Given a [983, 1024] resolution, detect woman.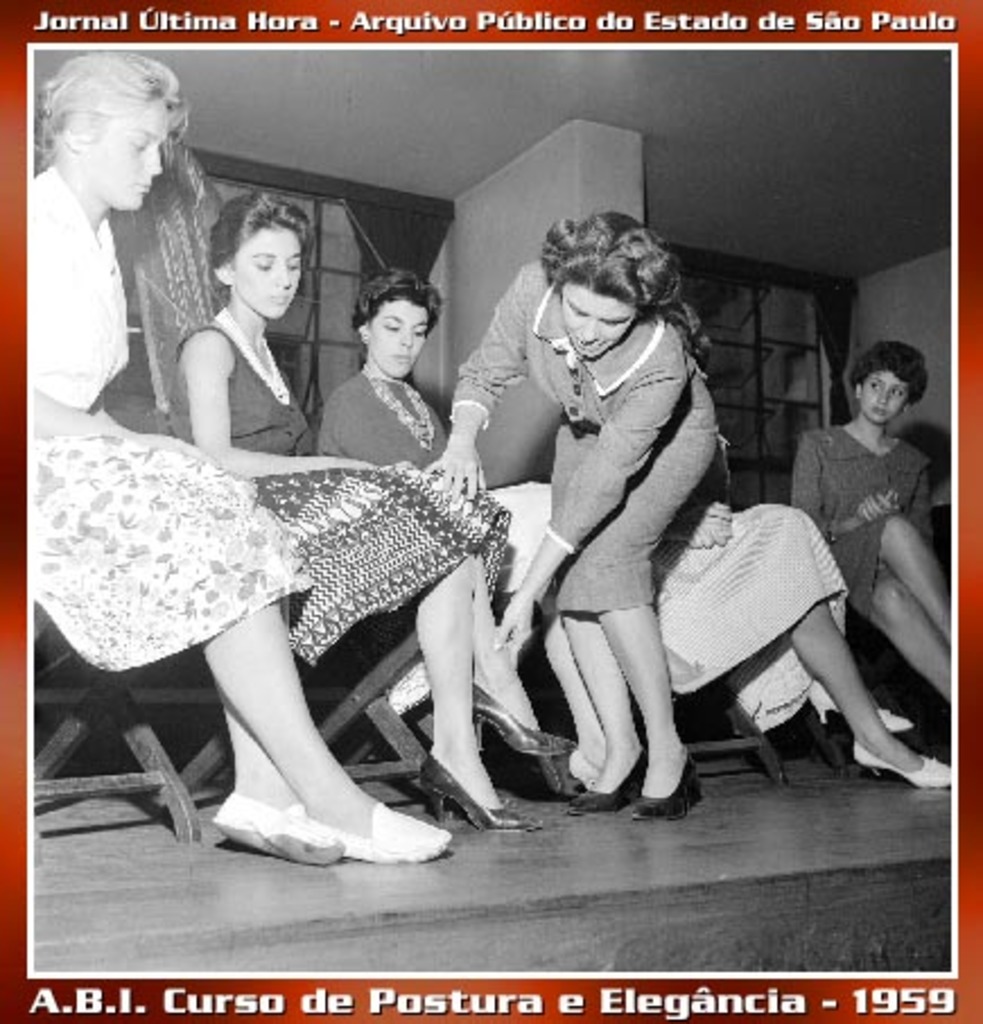
pyautogui.locateOnScreen(569, 407, 942, 782).
